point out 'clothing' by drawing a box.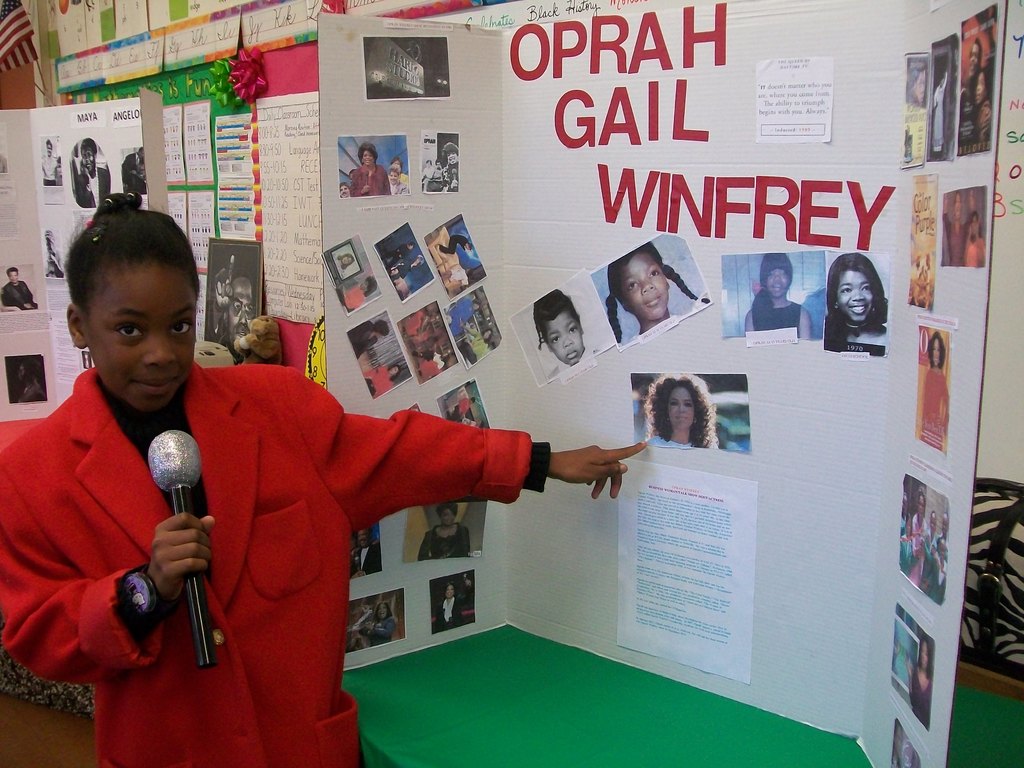
detection(417, 310, 428, 337).
